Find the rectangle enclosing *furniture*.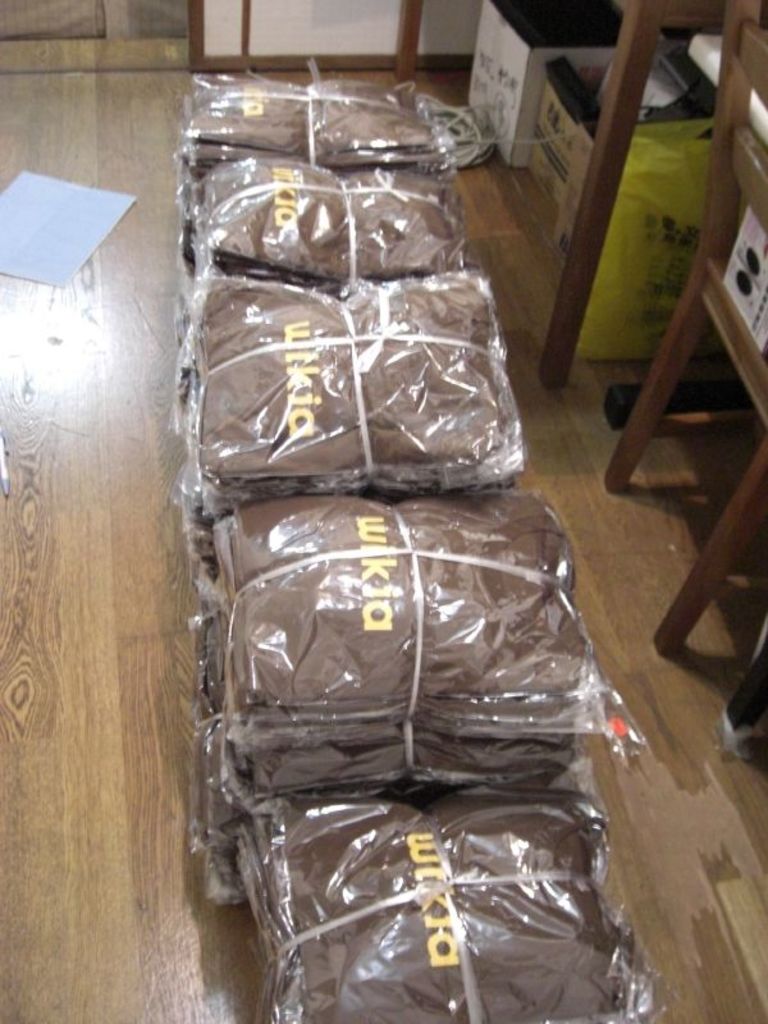
crop(604, 0, 767, 657).
